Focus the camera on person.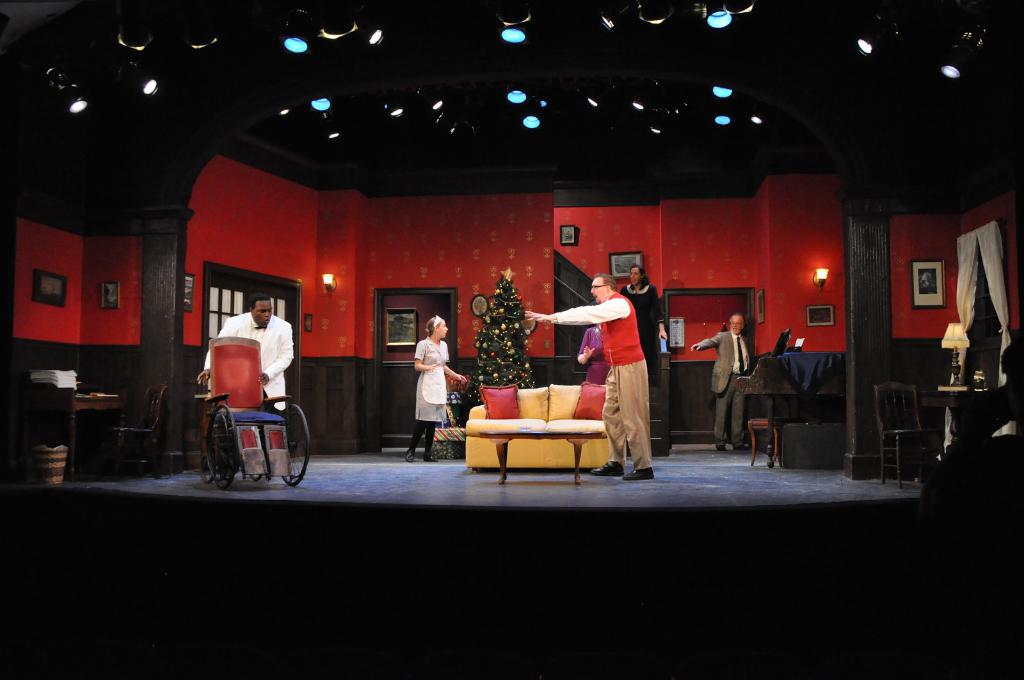
Focus region: Rect(687, 311, 761, 453).
